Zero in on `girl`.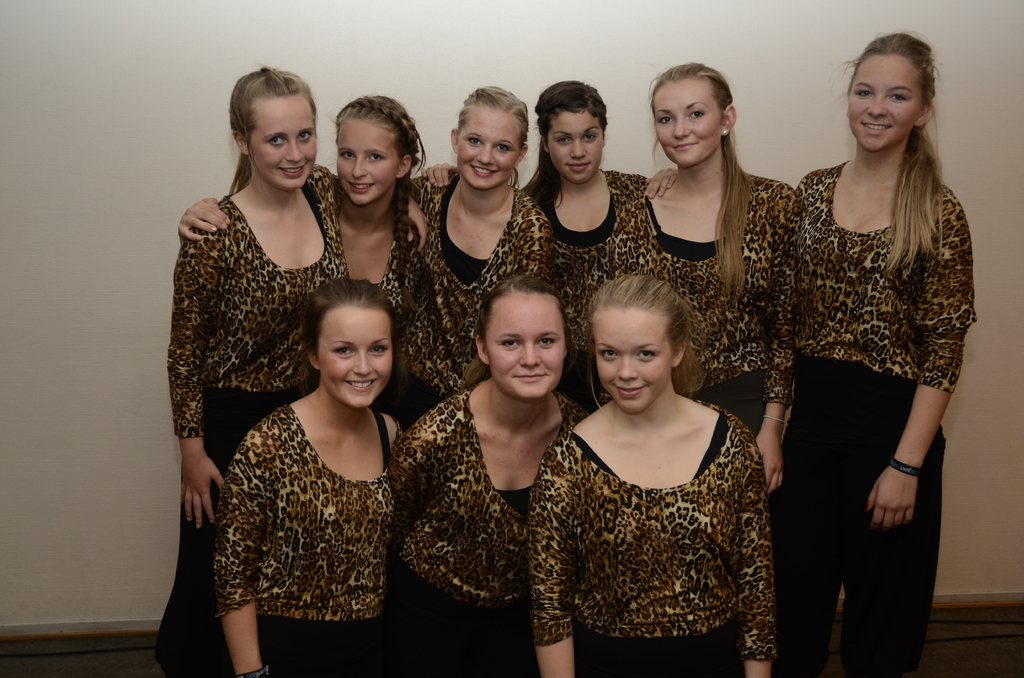
Zeroed in: (527, 277, 762, 674).
